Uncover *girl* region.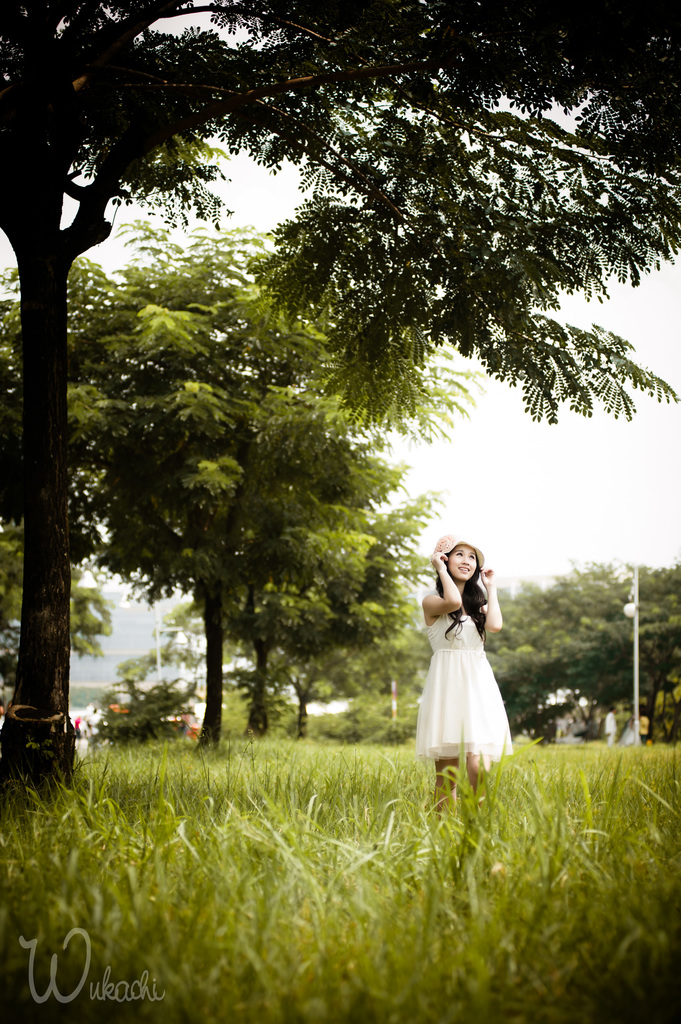
Uncovered: {"x1": 417, "y1": 534, "x2": 511, "y2": 824}.
